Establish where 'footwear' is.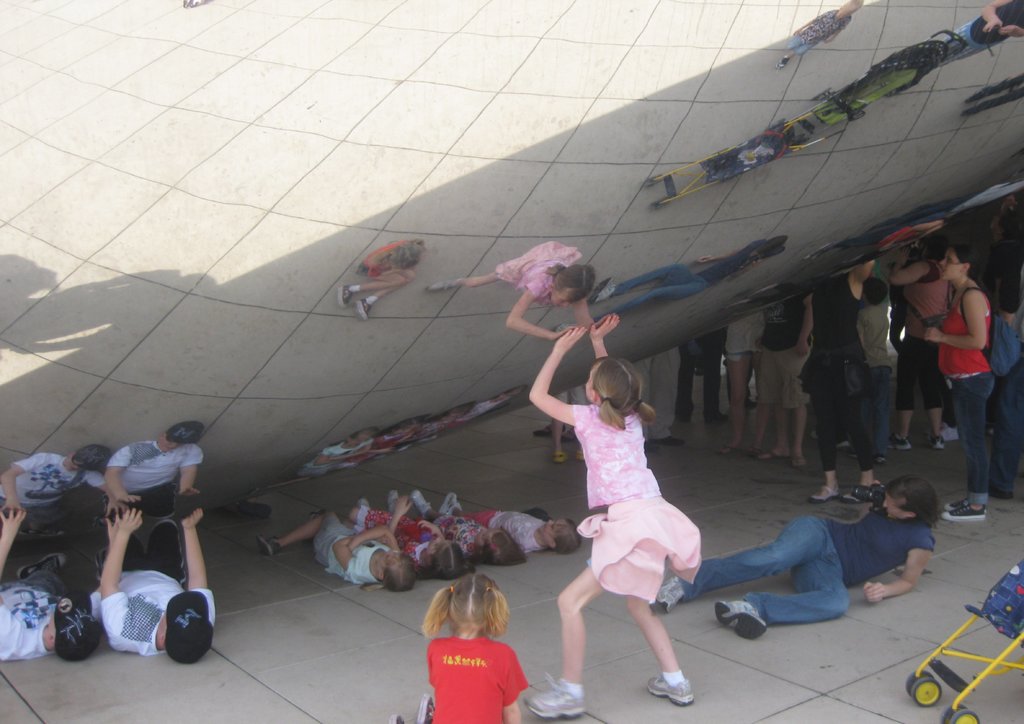
Established at l=928, t=435, r=945, b=447.
